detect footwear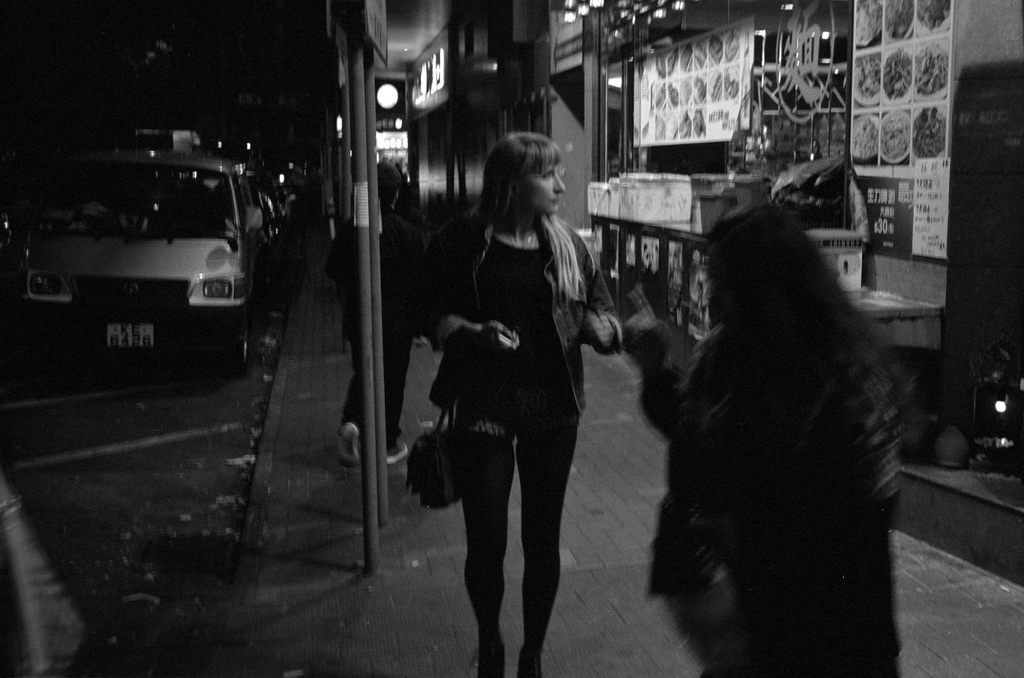
box=[385, 439, 410, 465]
